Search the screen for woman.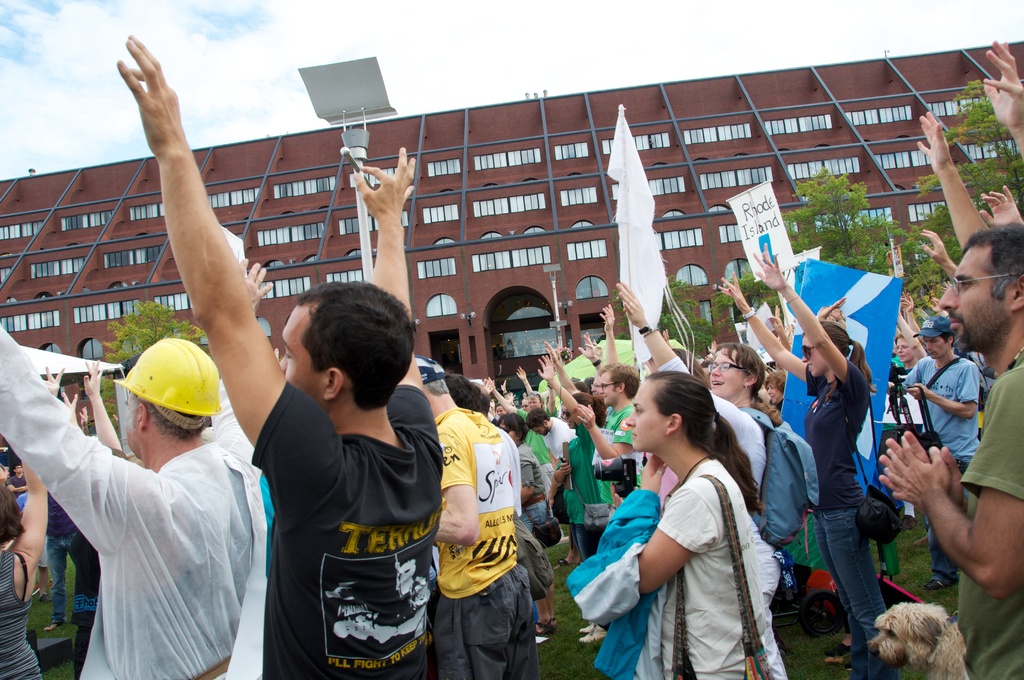
Found at bbox=(550, 354, 611, 642).
